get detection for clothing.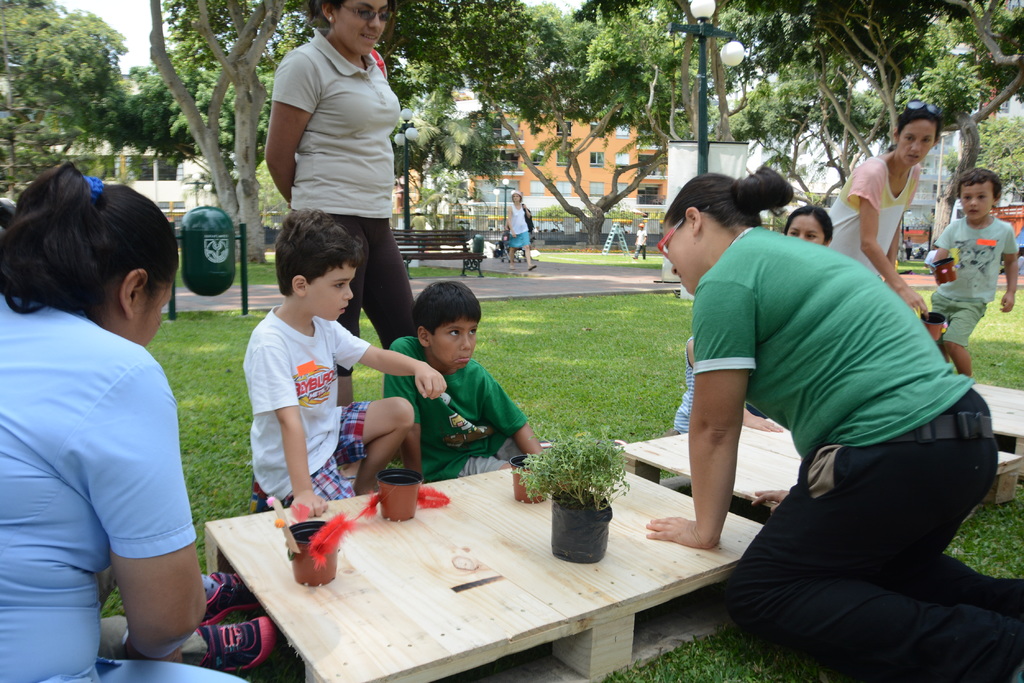
Detection: 29,254,204,647.
